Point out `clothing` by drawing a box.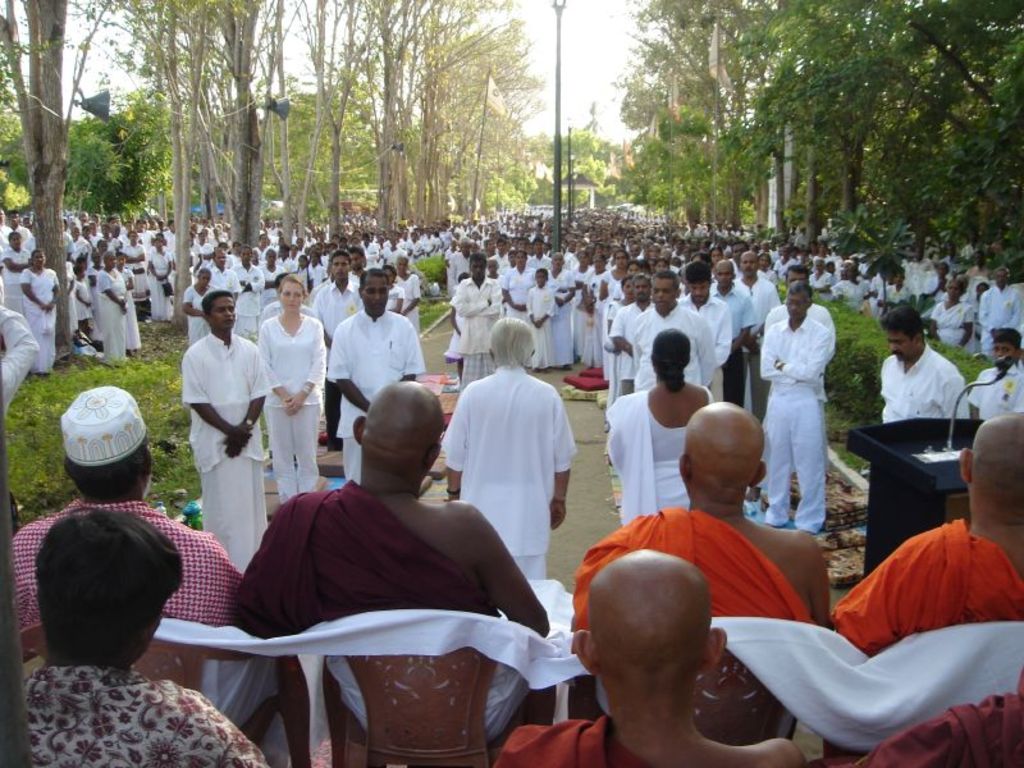
312,279,362,356.
